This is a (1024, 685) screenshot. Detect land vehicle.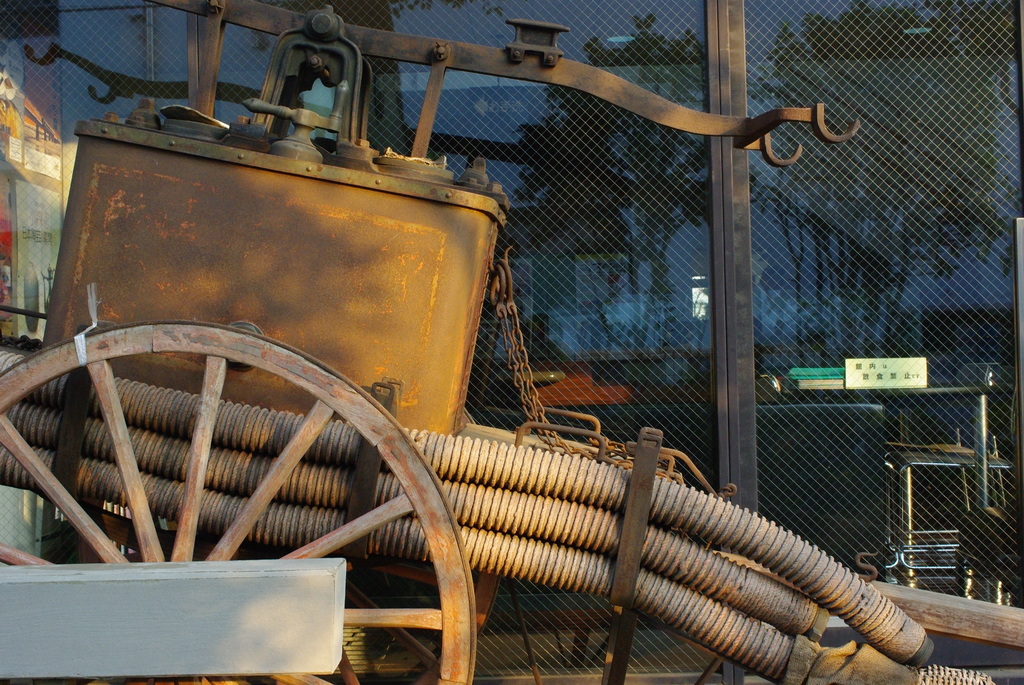
crop(0, 116, 1023, 684).
